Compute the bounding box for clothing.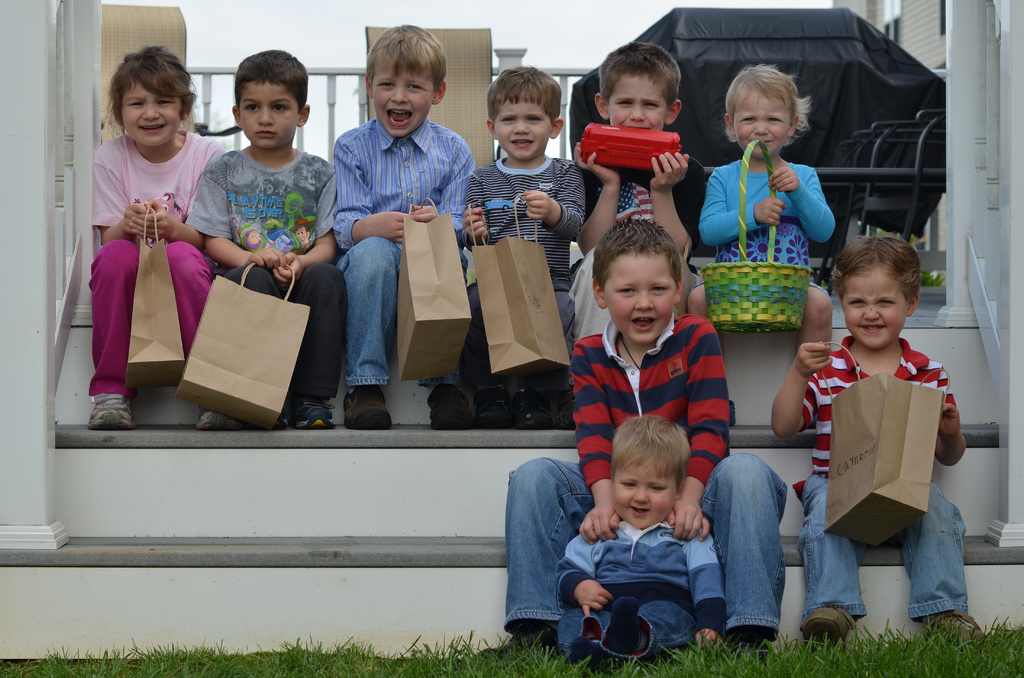
bbox=(504, 305, 789, 662).
